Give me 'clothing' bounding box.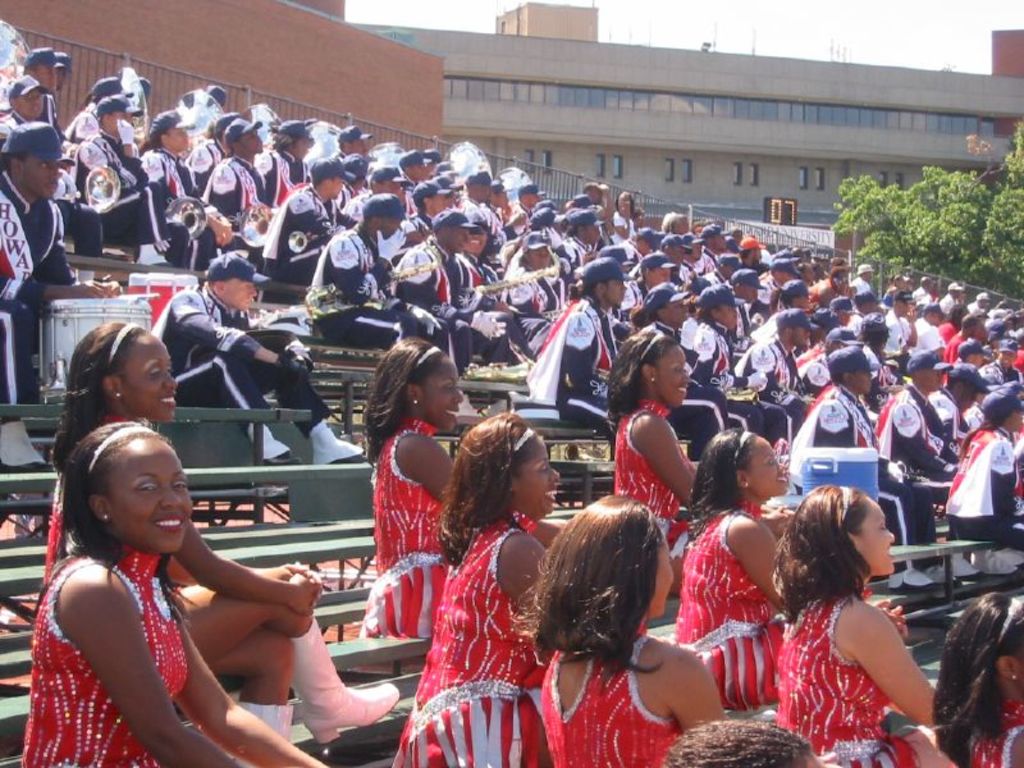
BBox(500, 265, 563, 355).
